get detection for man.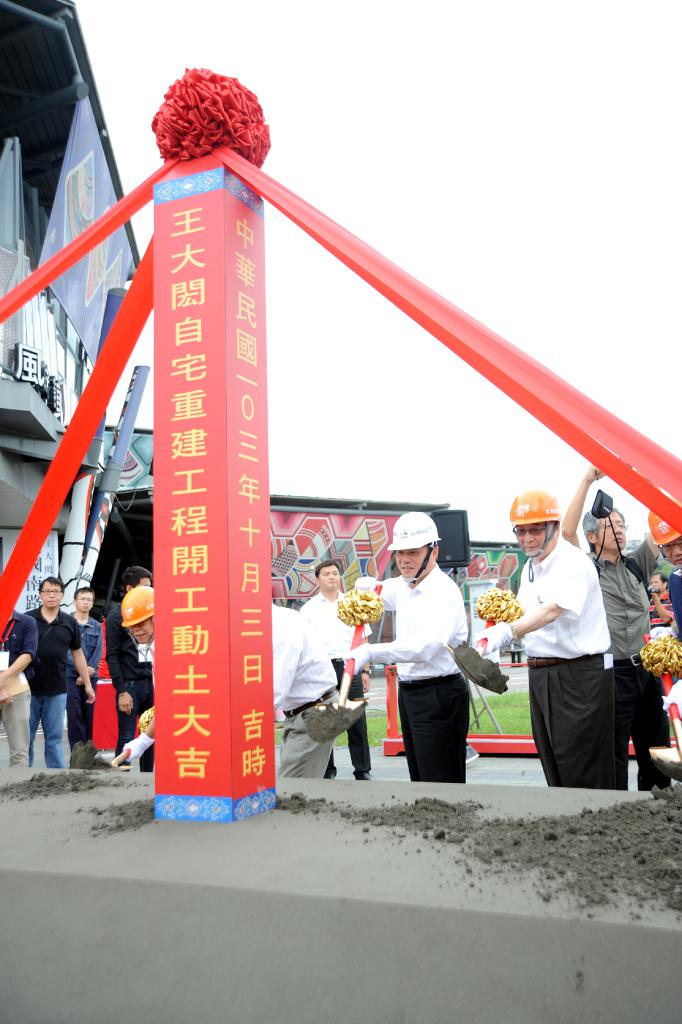
Detection: region(298, 559, 376, 780).
